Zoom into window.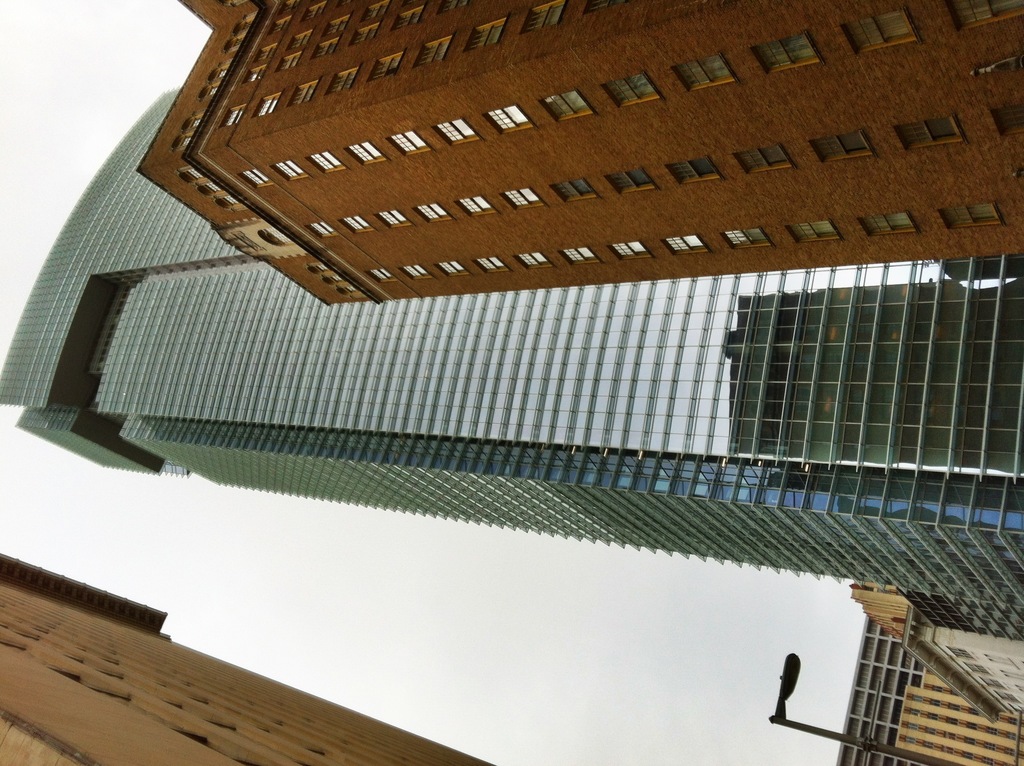
Zoom target: 957:0:1023:32.
